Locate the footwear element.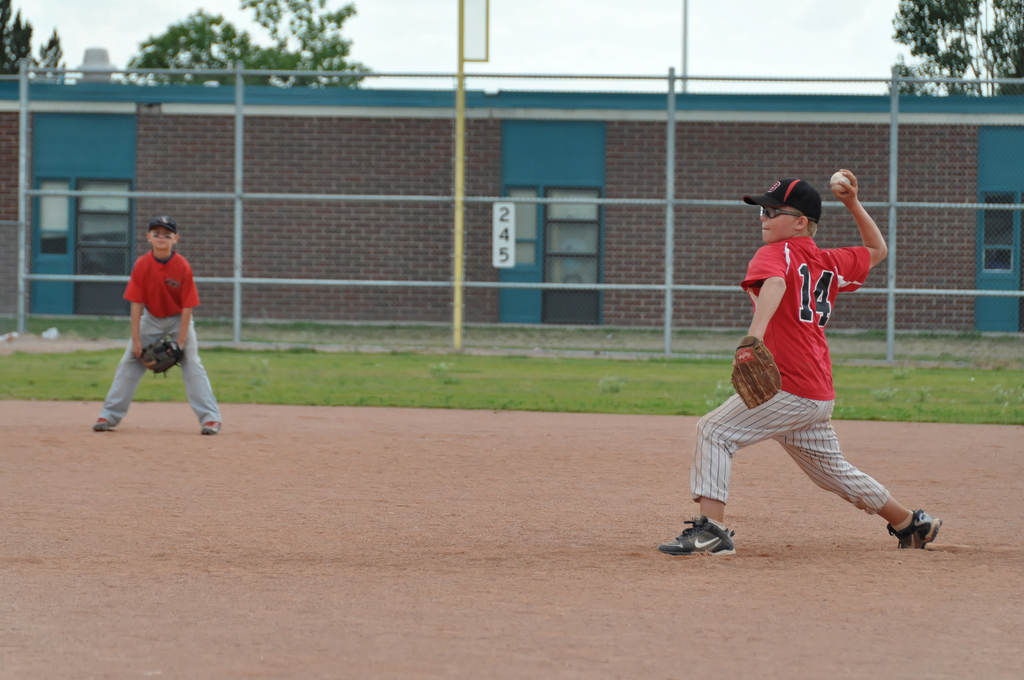
Element bbox: box(884, 506, 940, 548).
